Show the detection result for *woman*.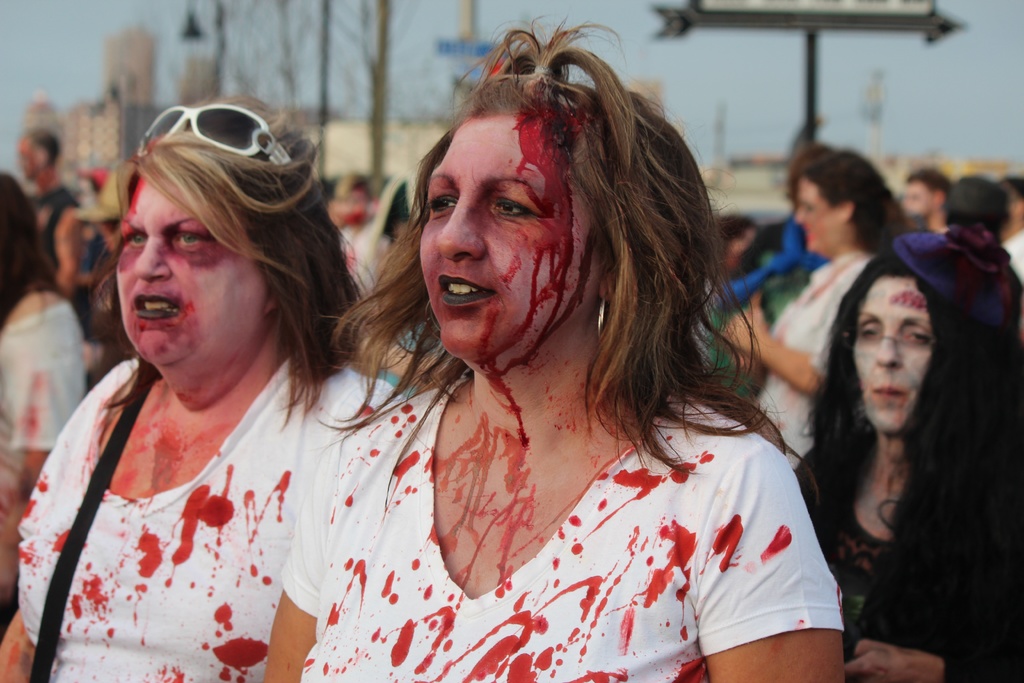
243 37 856 682.
